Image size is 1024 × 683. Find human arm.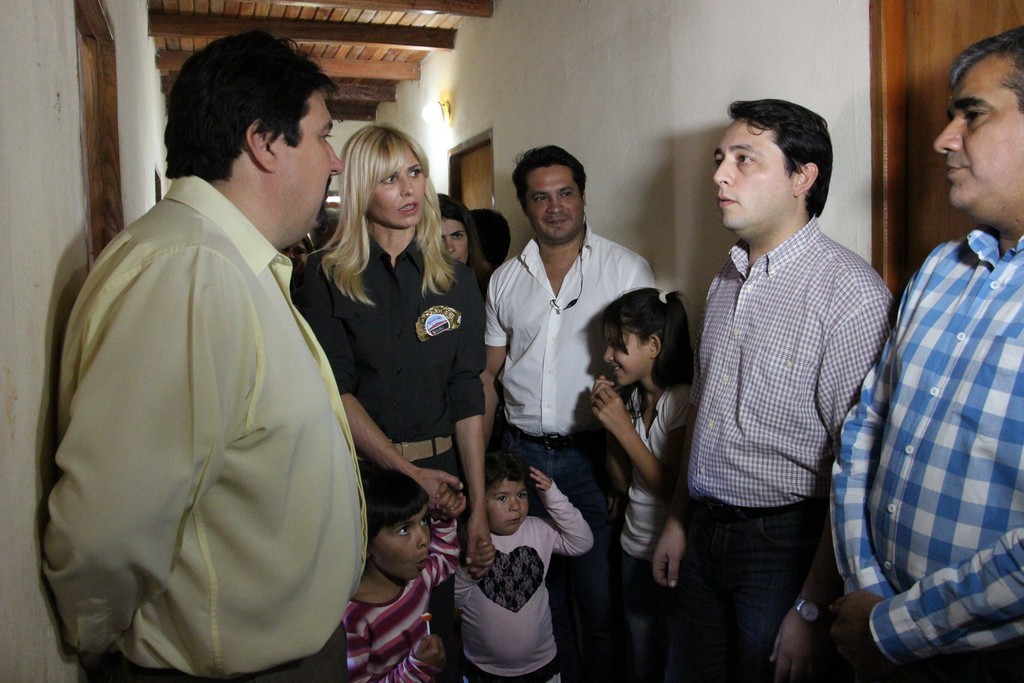
box=[432, 481, 465, 584].
